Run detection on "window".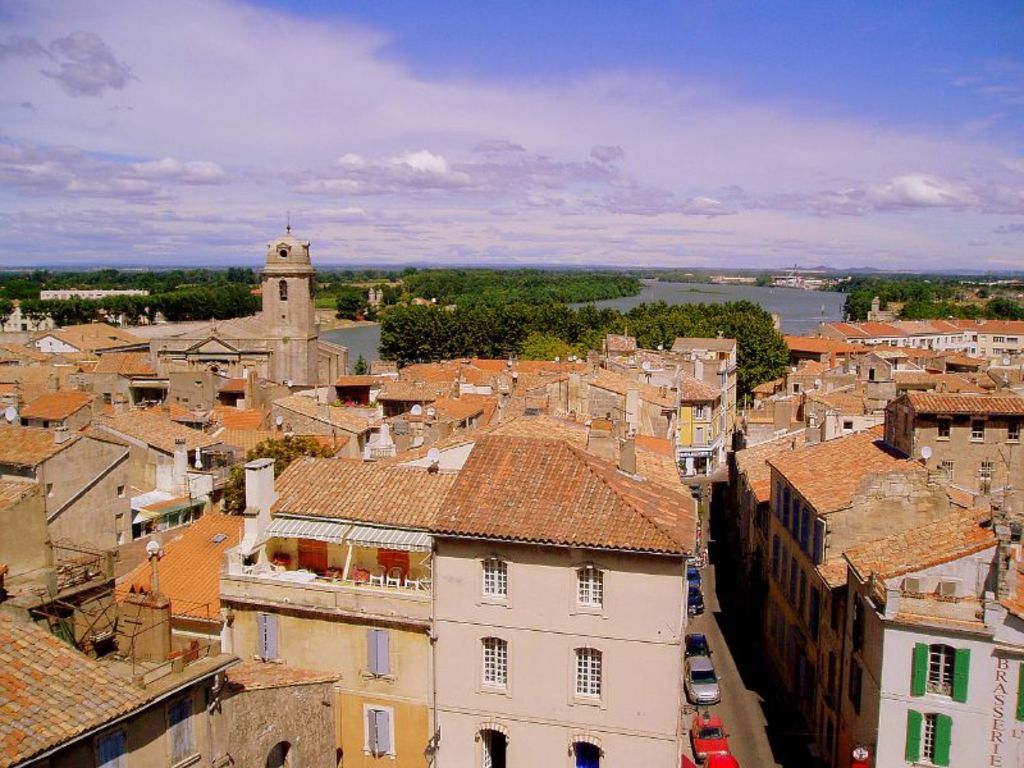
Result: 481 559 504 596.
